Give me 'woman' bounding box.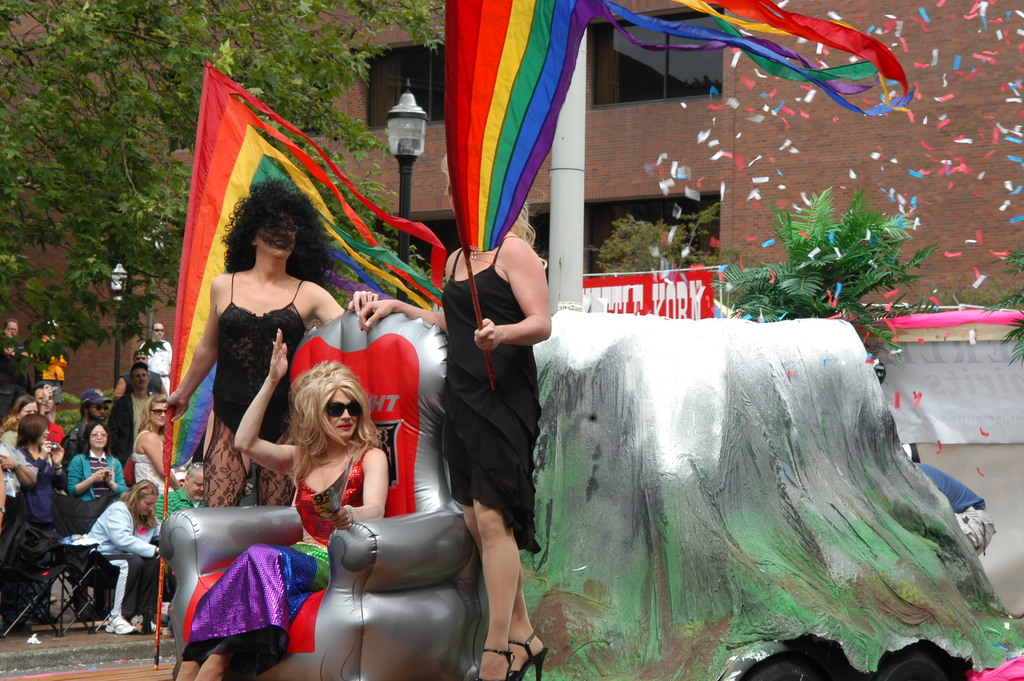
1:393:42:454.
